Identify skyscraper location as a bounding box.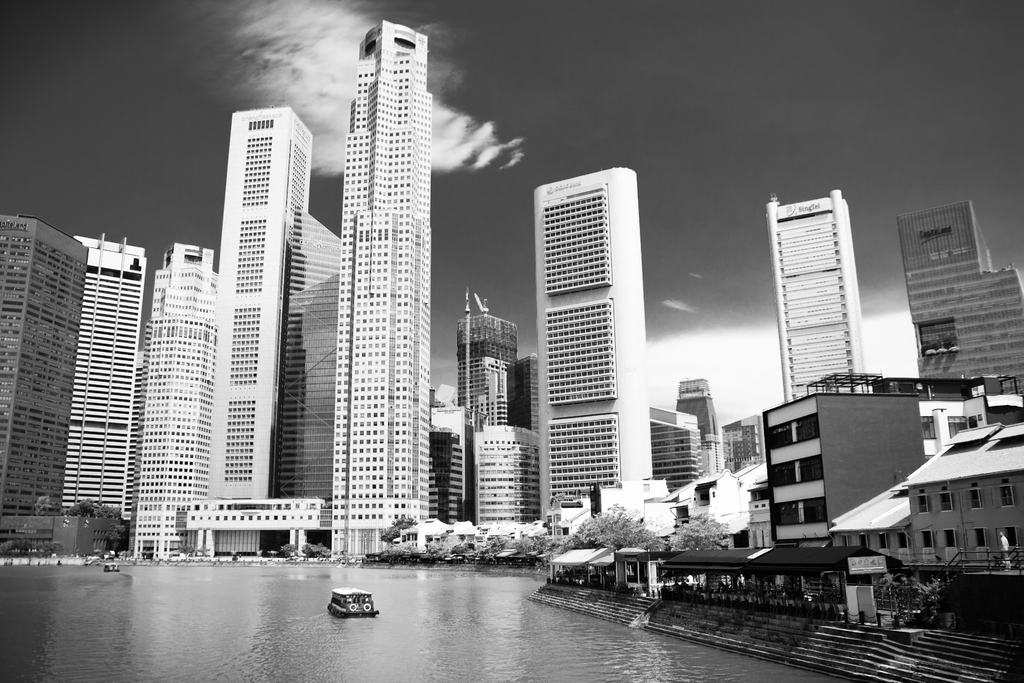
box=[525, 168, 650, 531].
